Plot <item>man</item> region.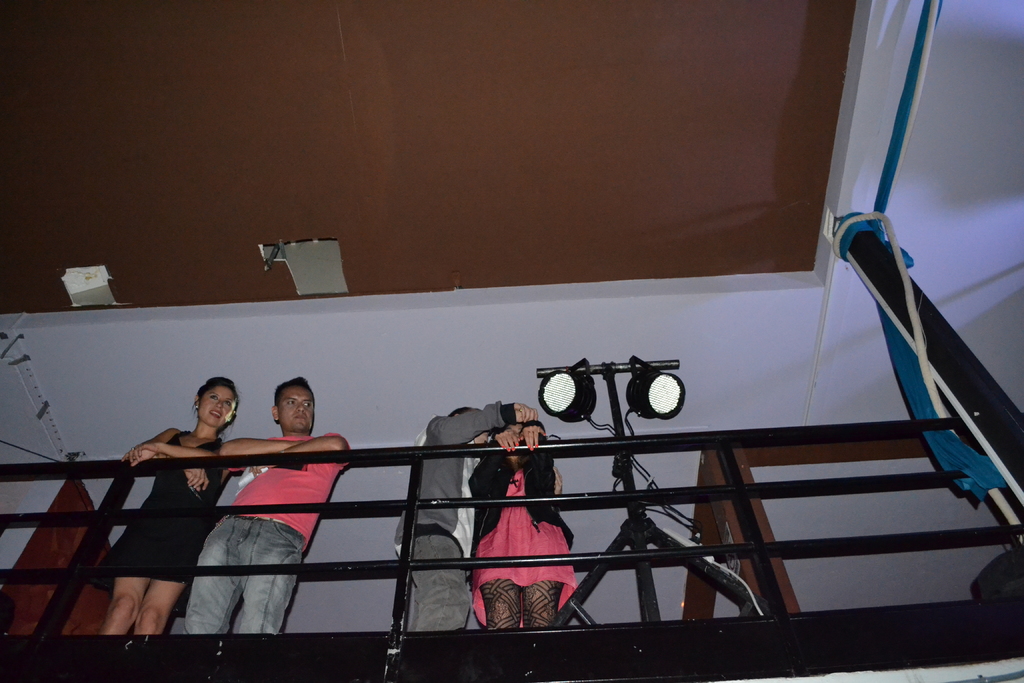
Plotted at detection(195, 374, 353, 636).
